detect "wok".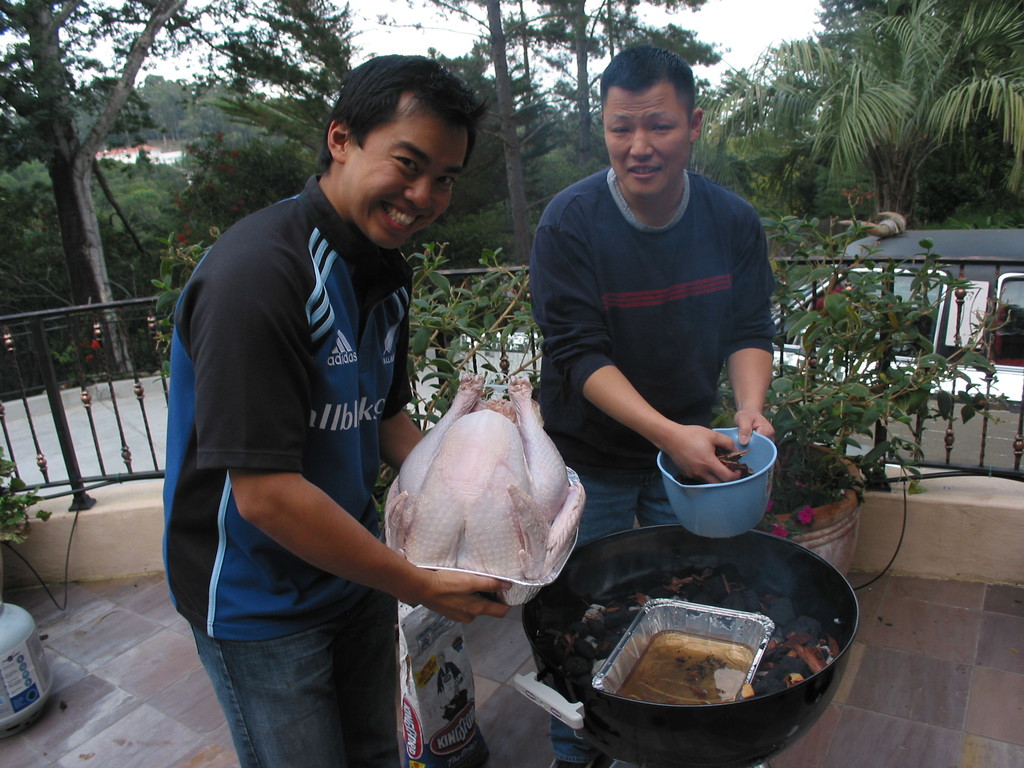
Detected at box(500, 512, 862, 767).
